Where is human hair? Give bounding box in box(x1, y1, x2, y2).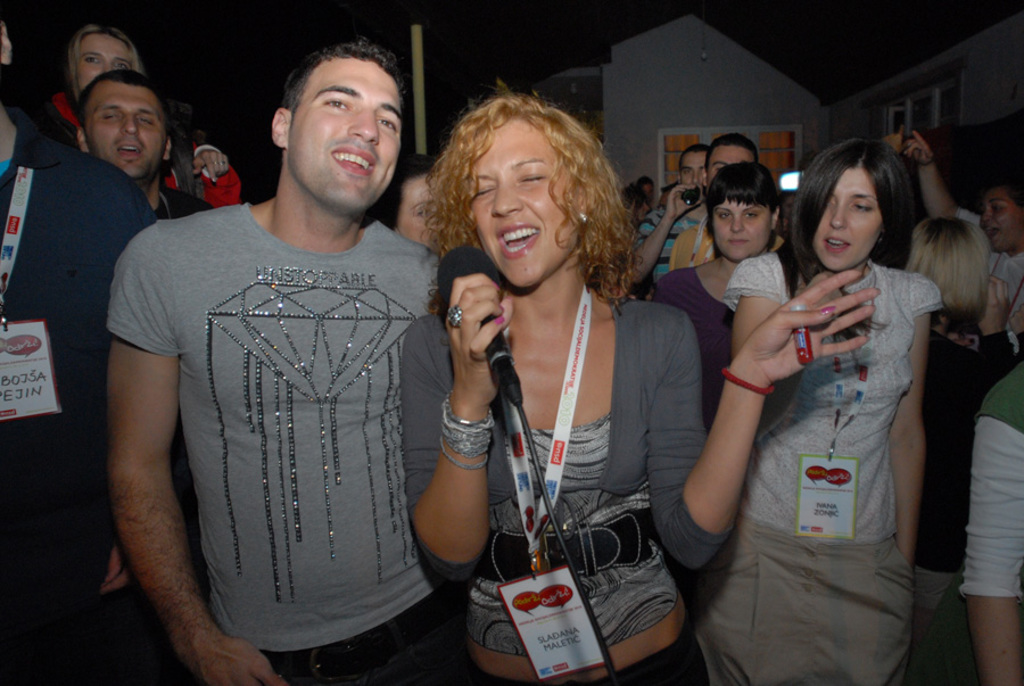
box(678, 142, 708, 184).
